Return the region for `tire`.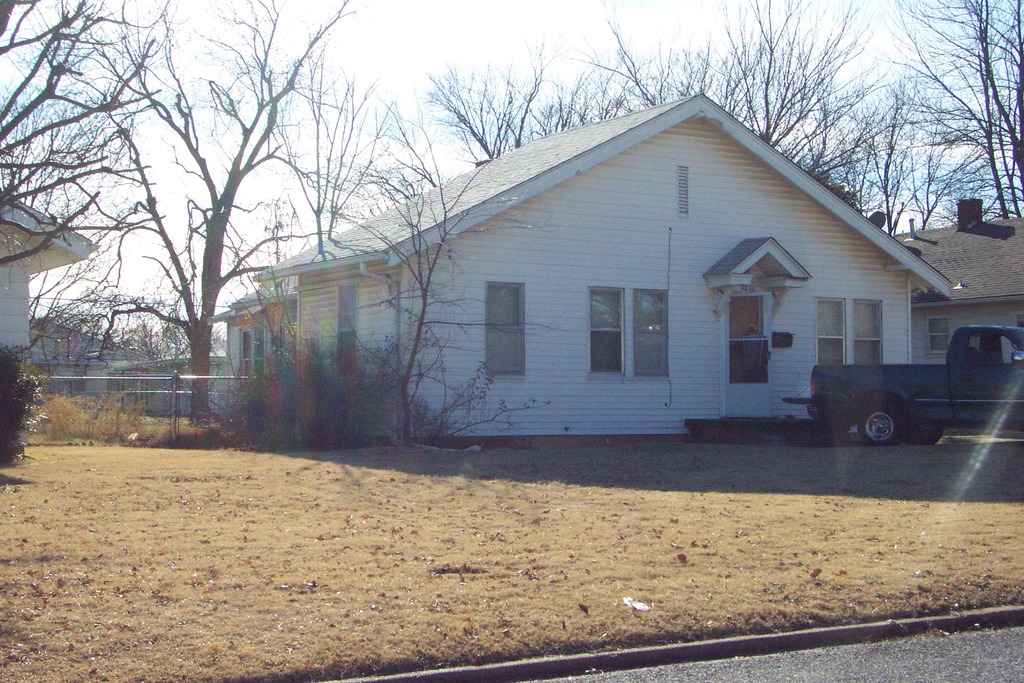
[856,399,898,443].
